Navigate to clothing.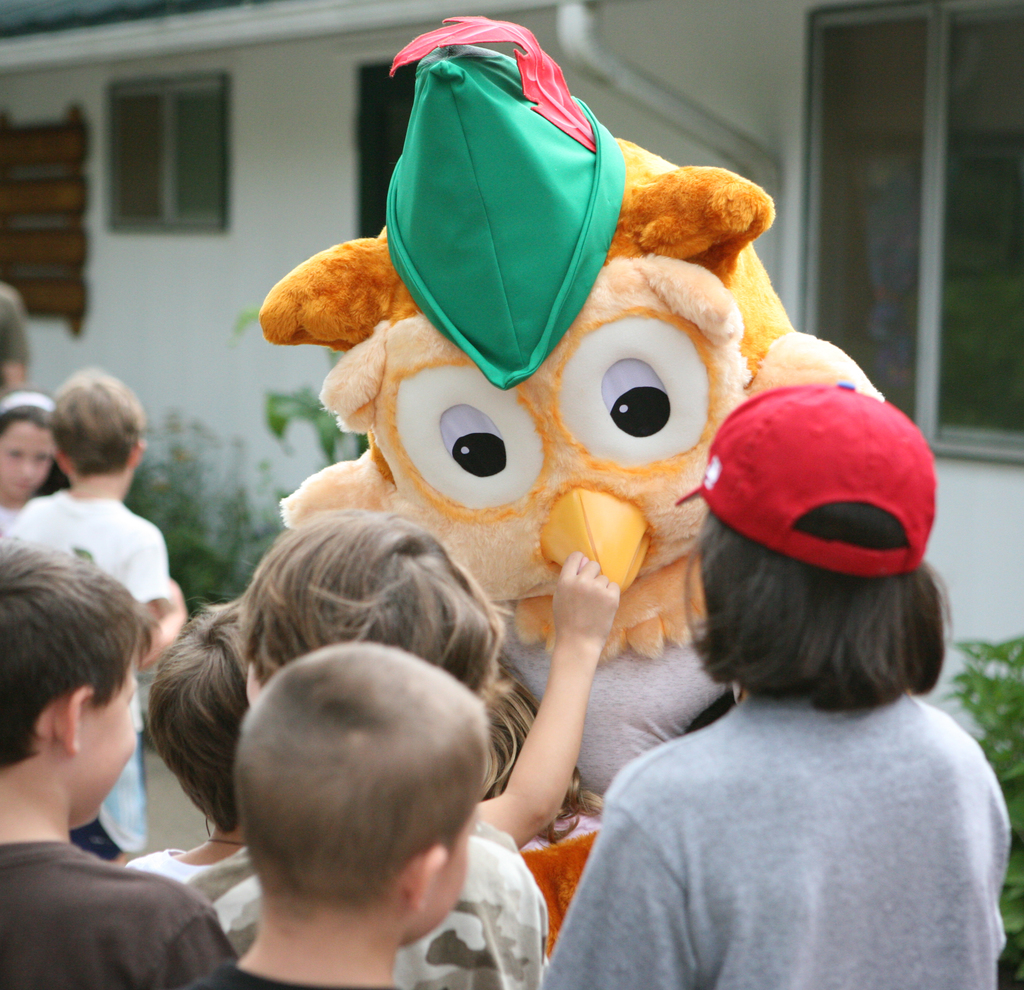
Navigation target: Rect(119, 818, 549, 989).
